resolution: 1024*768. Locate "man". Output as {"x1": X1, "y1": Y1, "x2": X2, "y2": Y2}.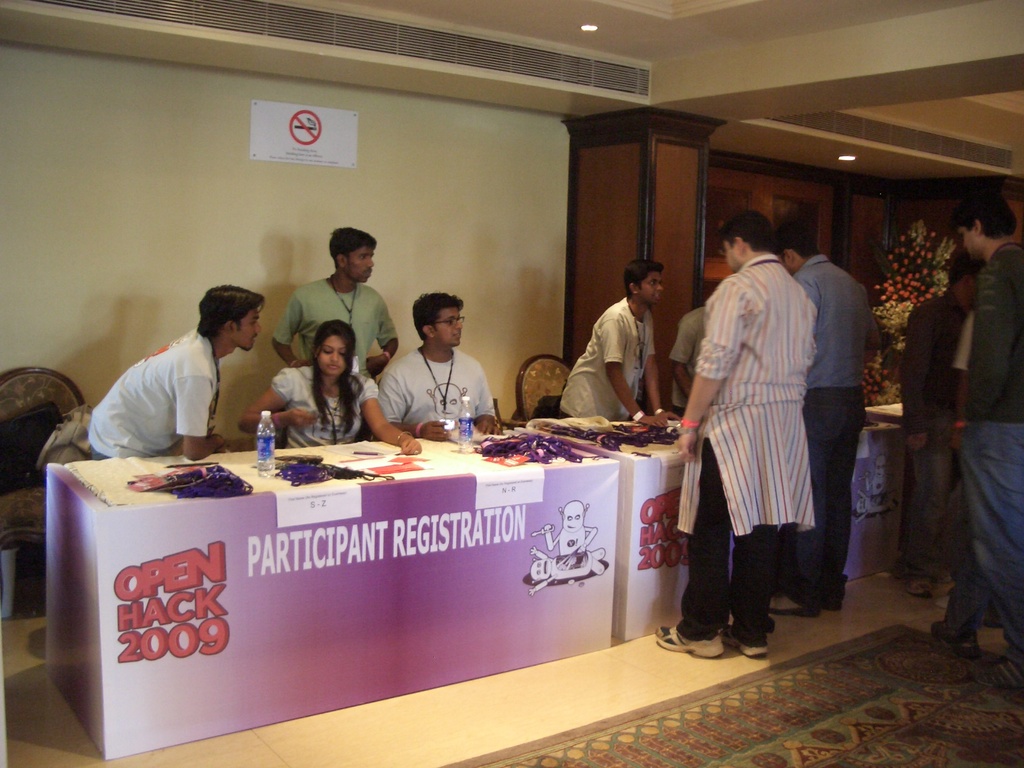
{"x1": 909, "y1": 256, "x2": 987, "y2": 601}.
